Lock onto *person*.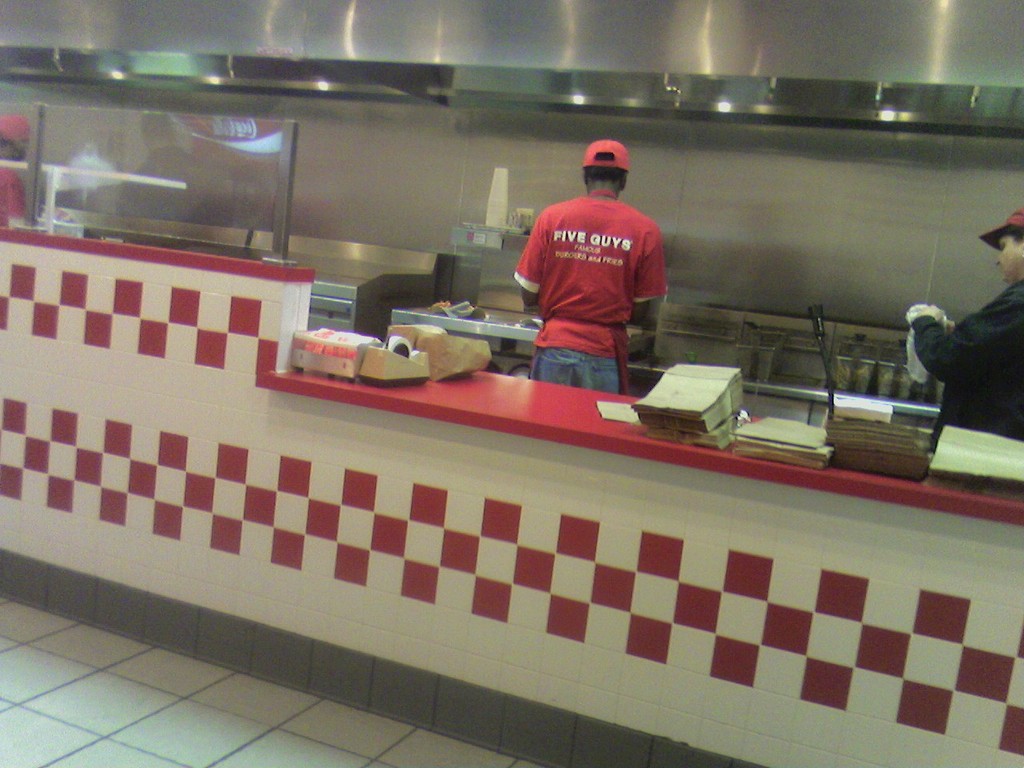
Locked: (x1=509, y1=134, x2=670, y2=398).
